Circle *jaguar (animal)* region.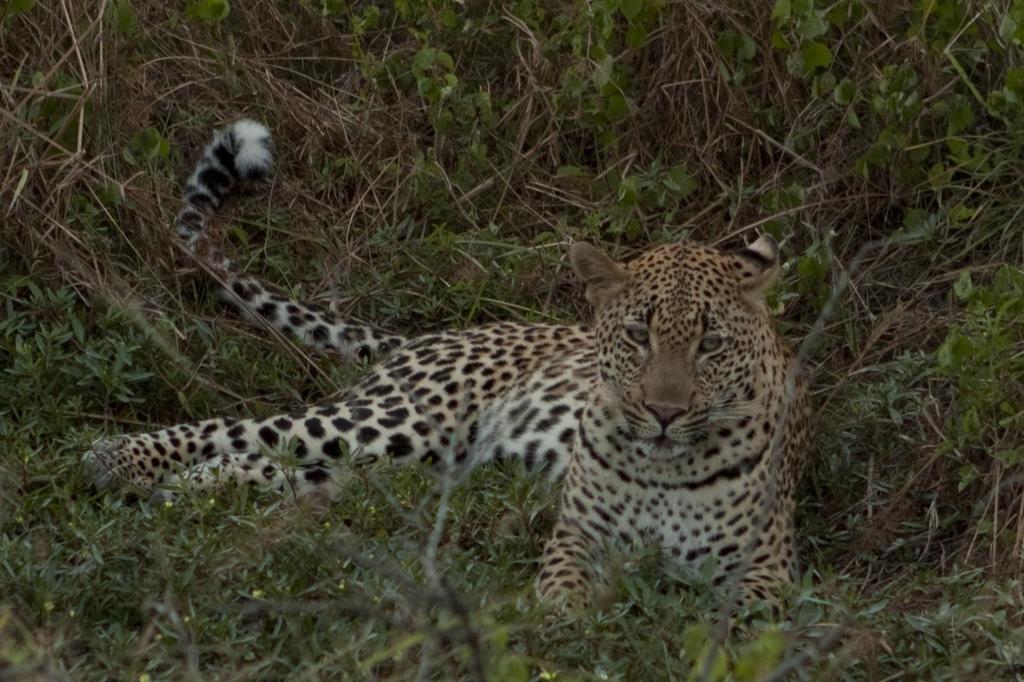
Region: x1=69 y1=109 x2=816 y2=681.
